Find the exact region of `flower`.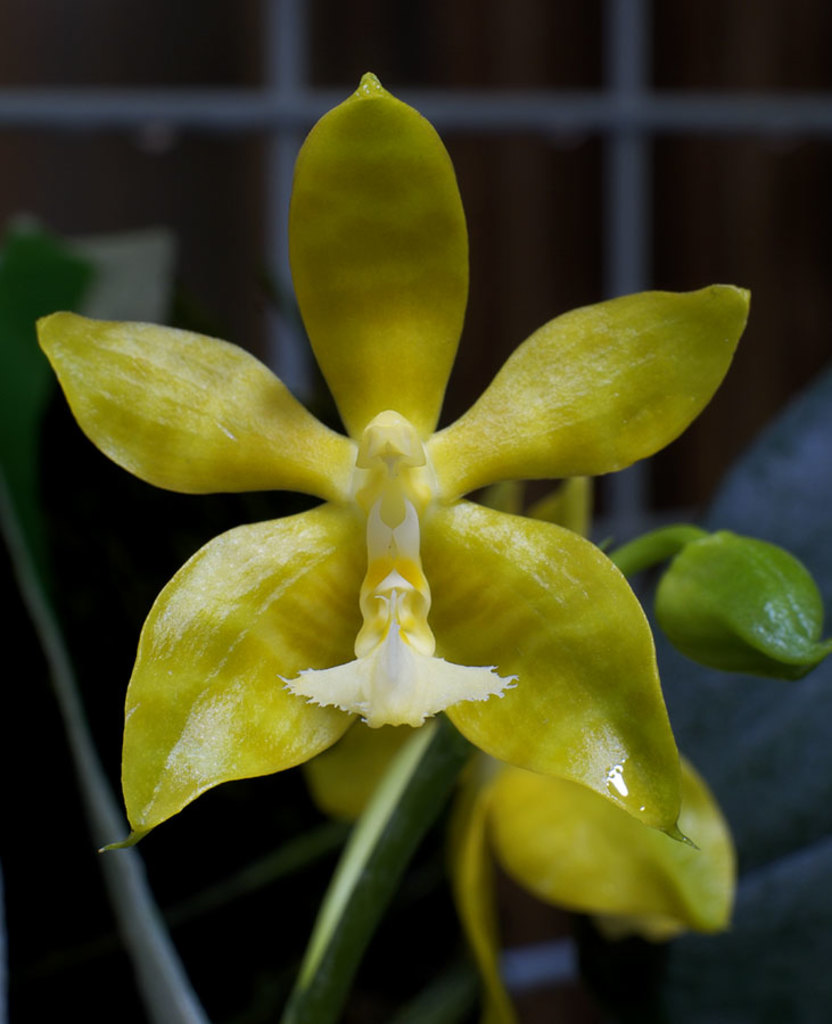
Exact region: bbox=(71, 63, 741, 845).
